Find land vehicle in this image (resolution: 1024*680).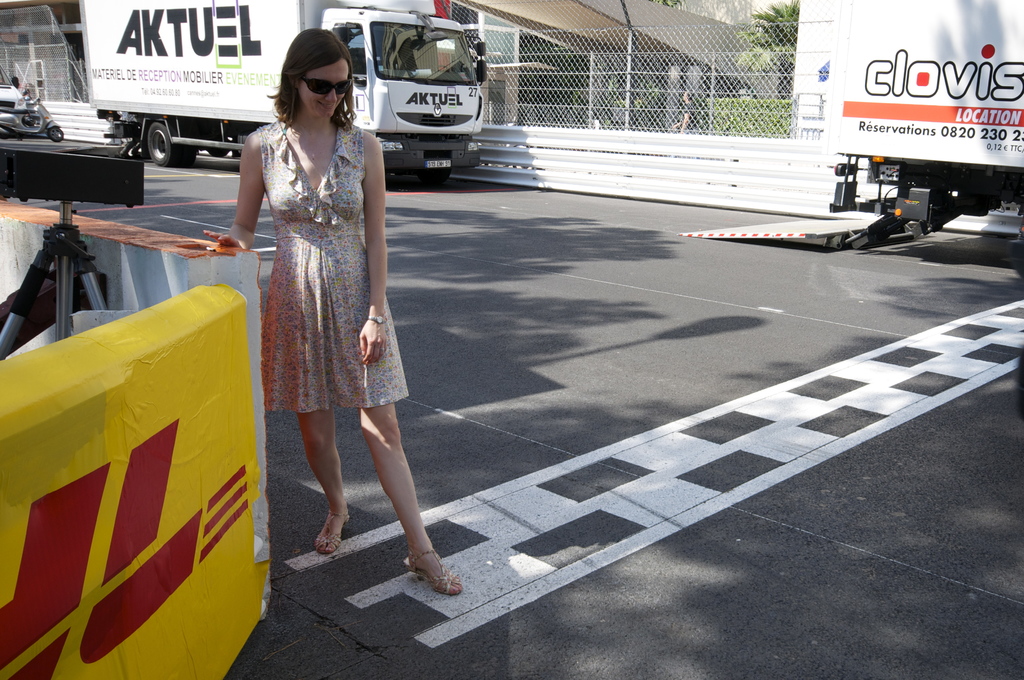
(x1=829, y1=0, x2=1023, y2=211).
